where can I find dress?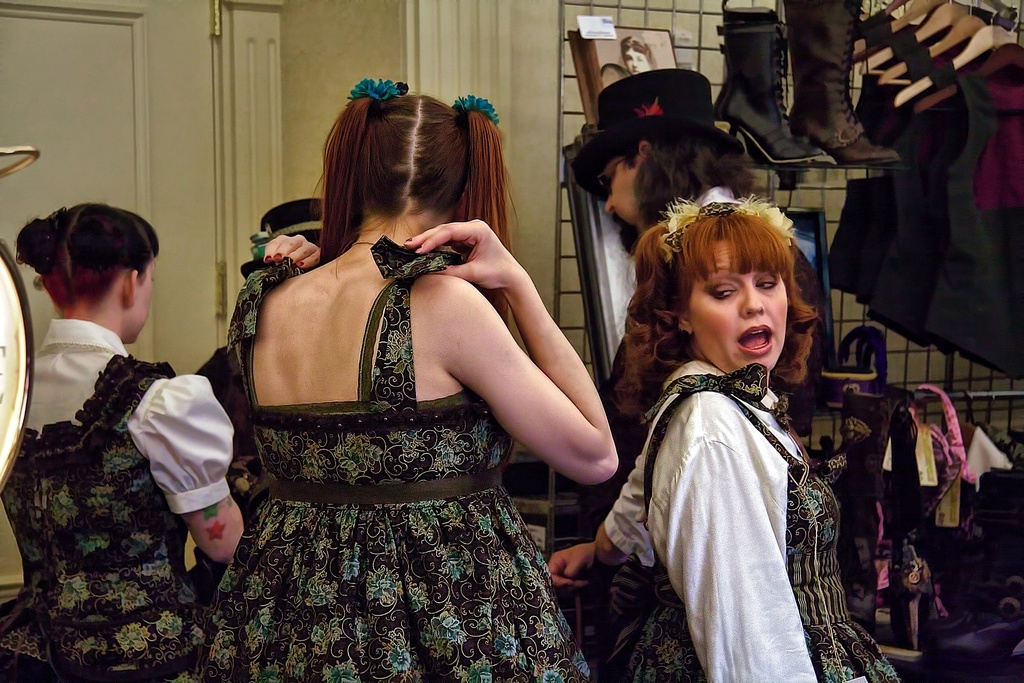
You can find it at <bbox>0, 309, 236, 681</bbox>.
